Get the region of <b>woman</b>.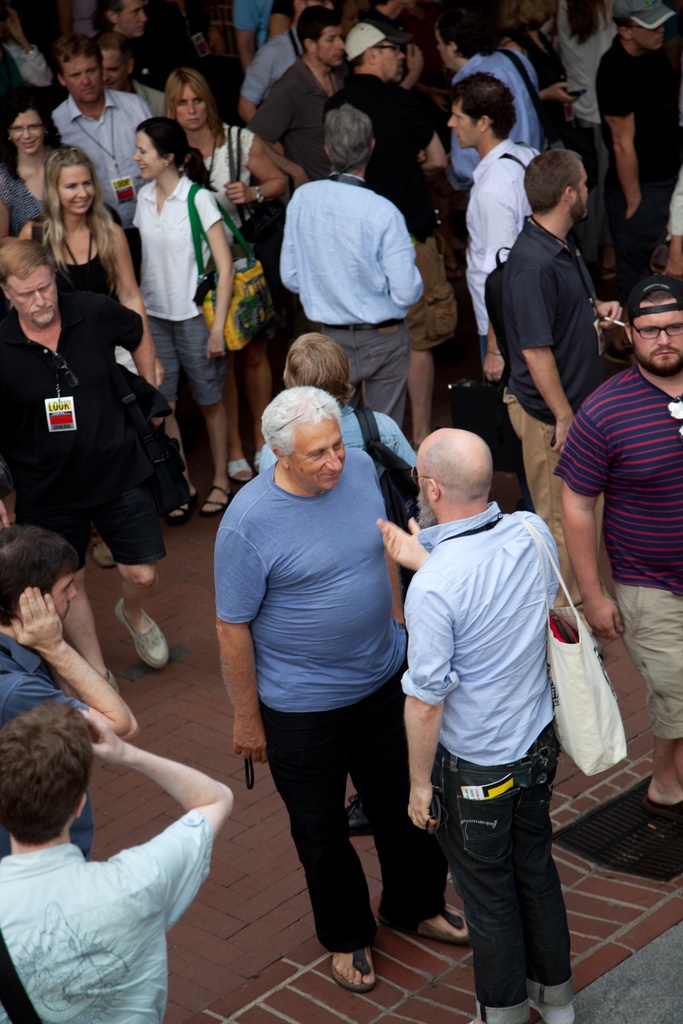
{"x1": 0, "y1": 93, "x2": 99, "y2": 246}.
